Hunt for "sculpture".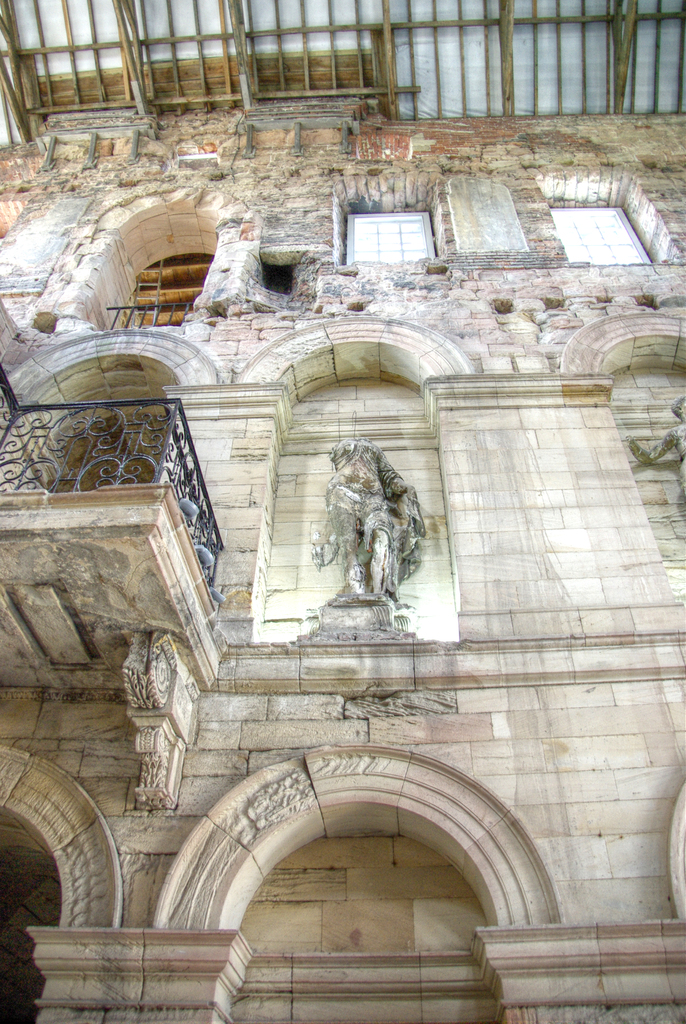
Hunted down at (326,428,434,633).
